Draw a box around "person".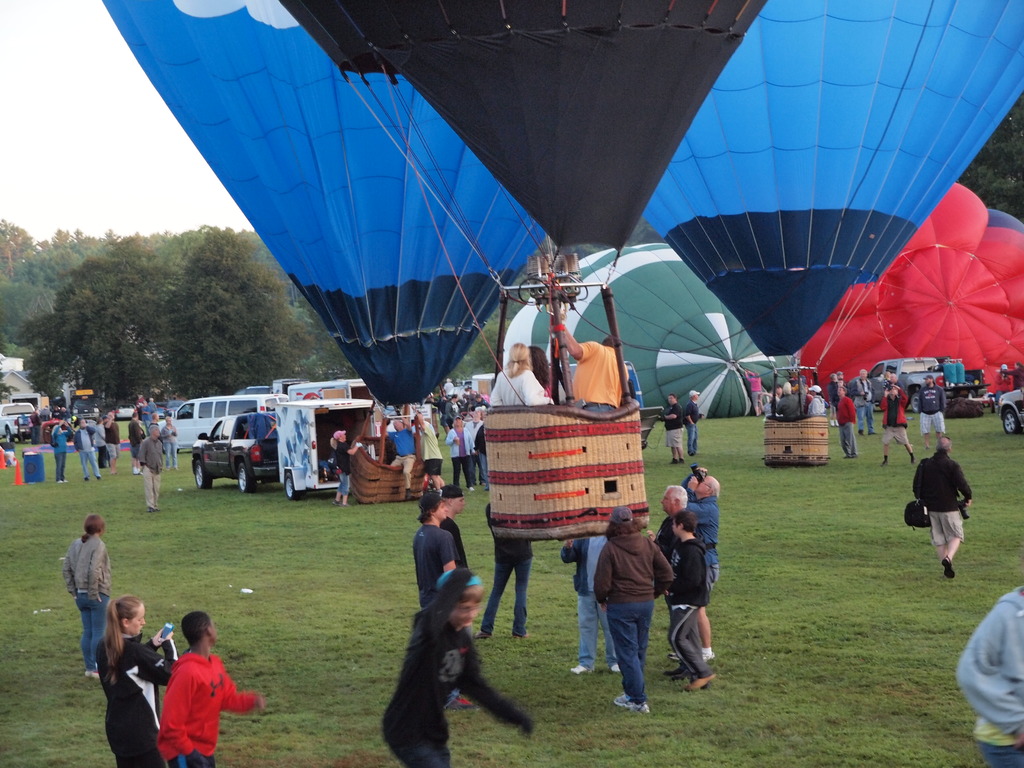
(x1=330, y1=429, x2=362, y2=506).
